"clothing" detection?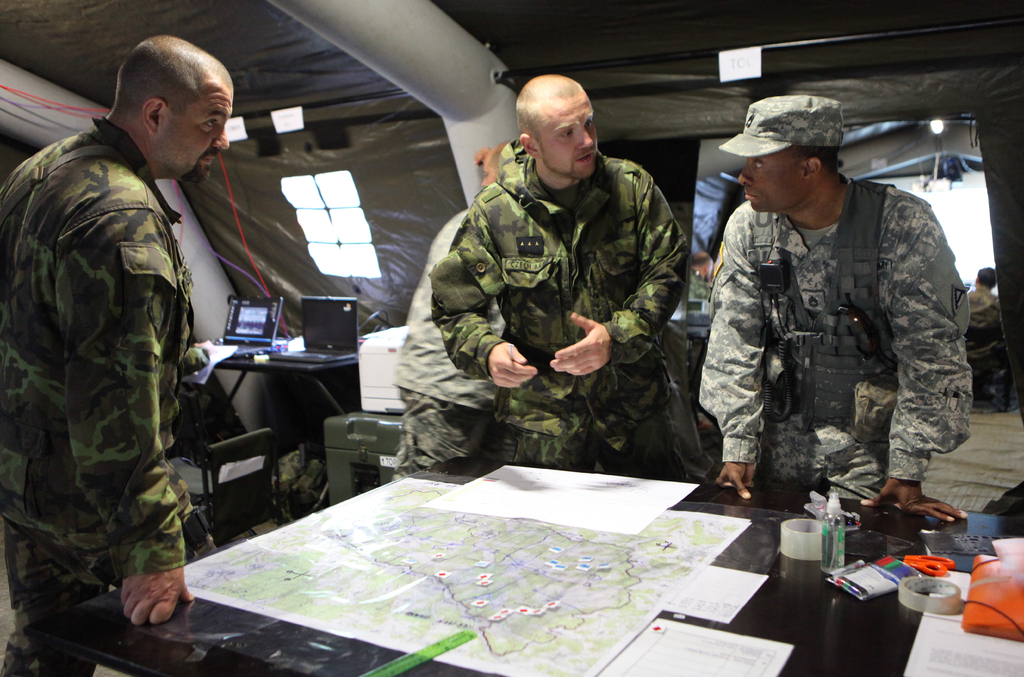
(401, 106, 700, 492)
